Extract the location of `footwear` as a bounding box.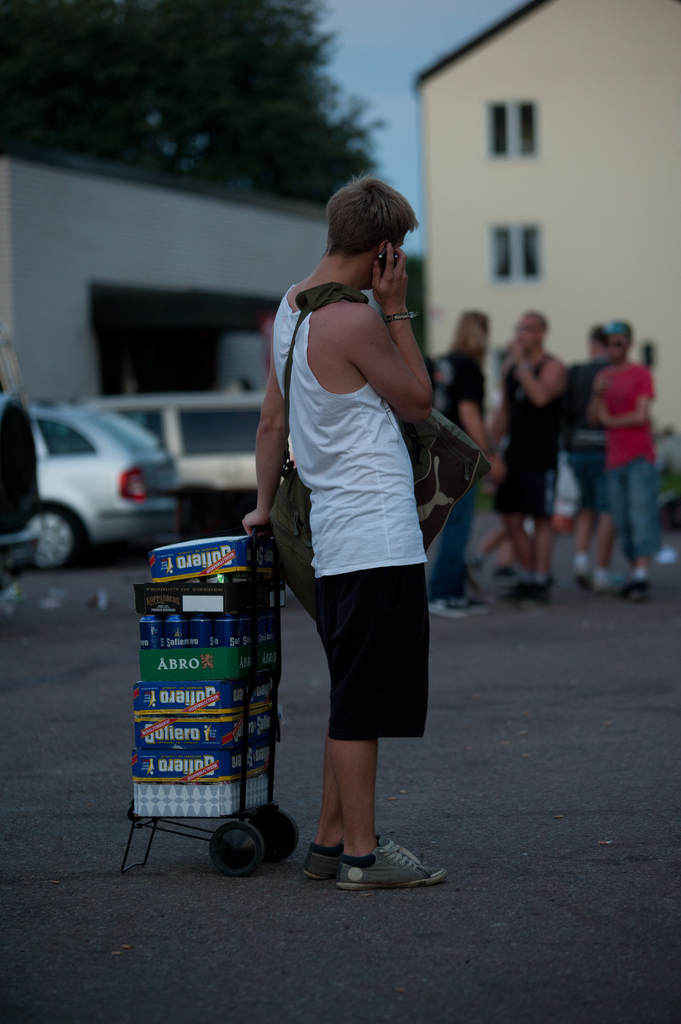
x1=342 y1=838 x2=440 y2=899.
